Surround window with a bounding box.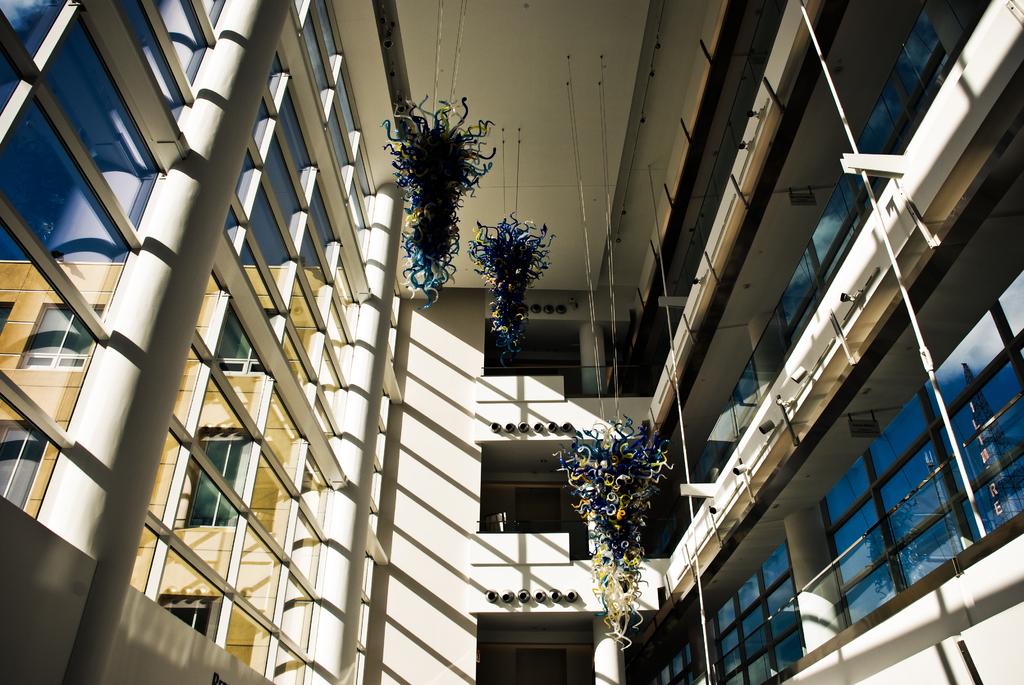
305/240/369/470.
